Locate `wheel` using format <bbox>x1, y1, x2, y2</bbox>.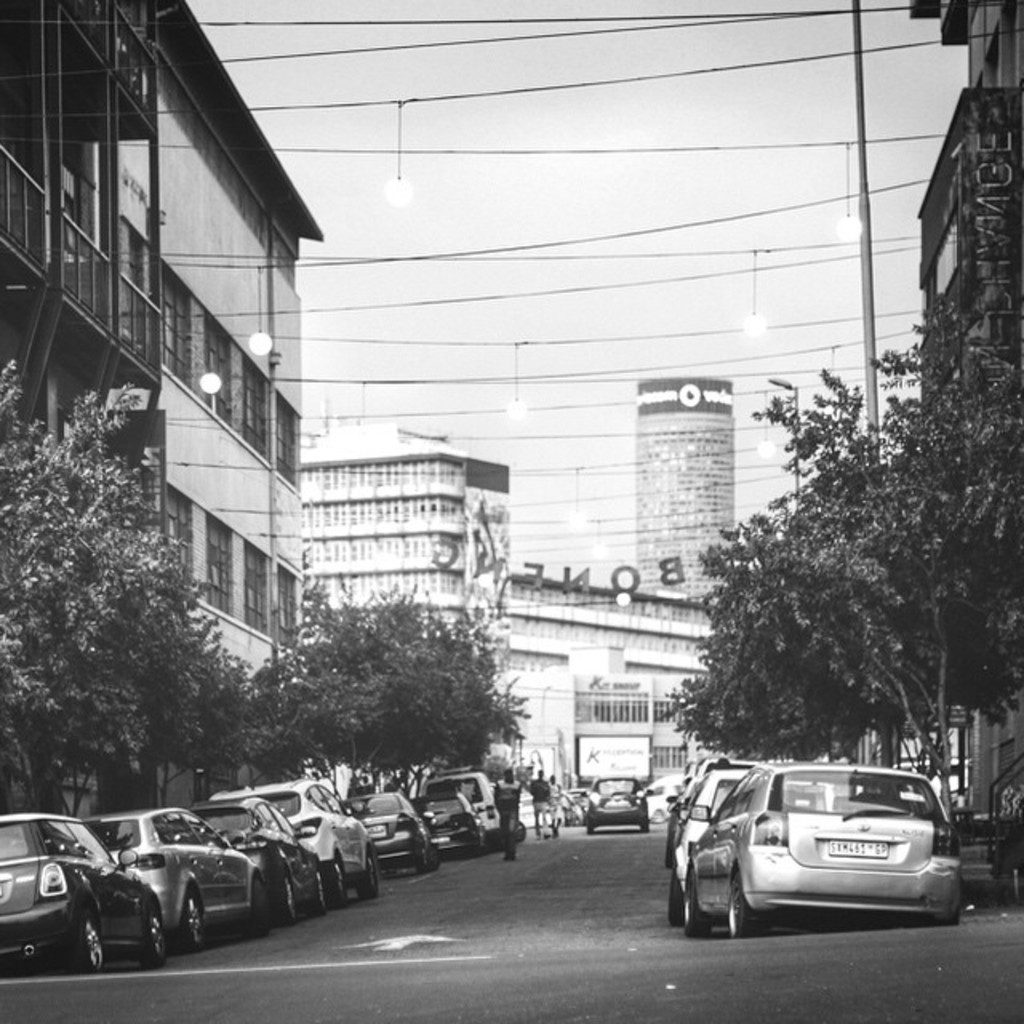
<bbox>309, 875, 323, 915</bbox>.
